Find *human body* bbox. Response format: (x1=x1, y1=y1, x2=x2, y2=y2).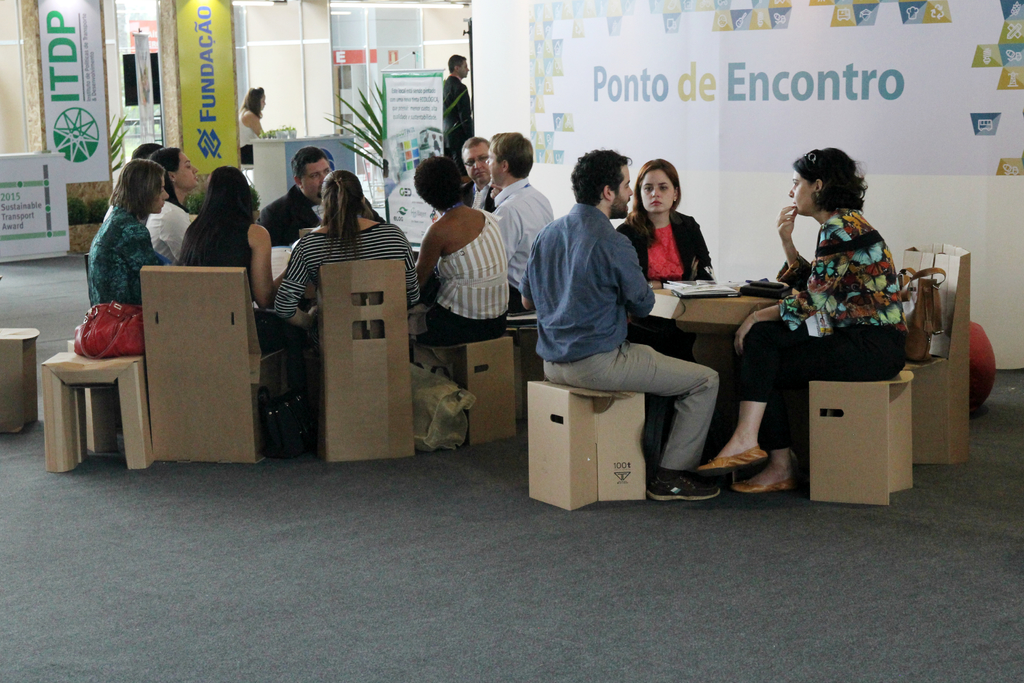
(x1=443, y1=53, x2=480, y2=152).
